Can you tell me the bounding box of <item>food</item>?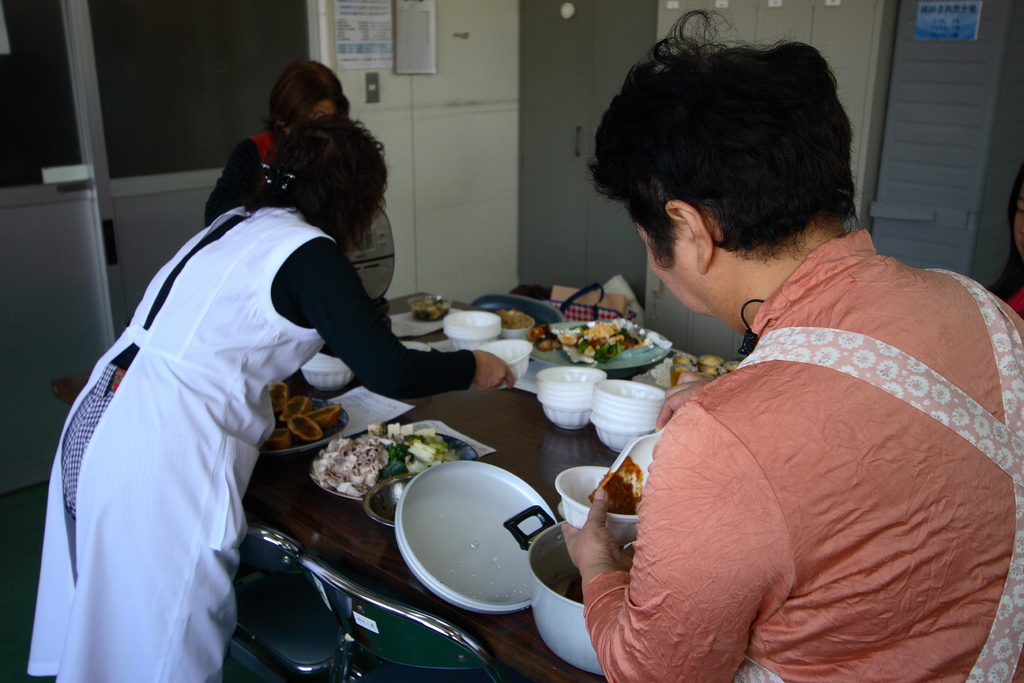
bbox(265, 379, 342, 448).
